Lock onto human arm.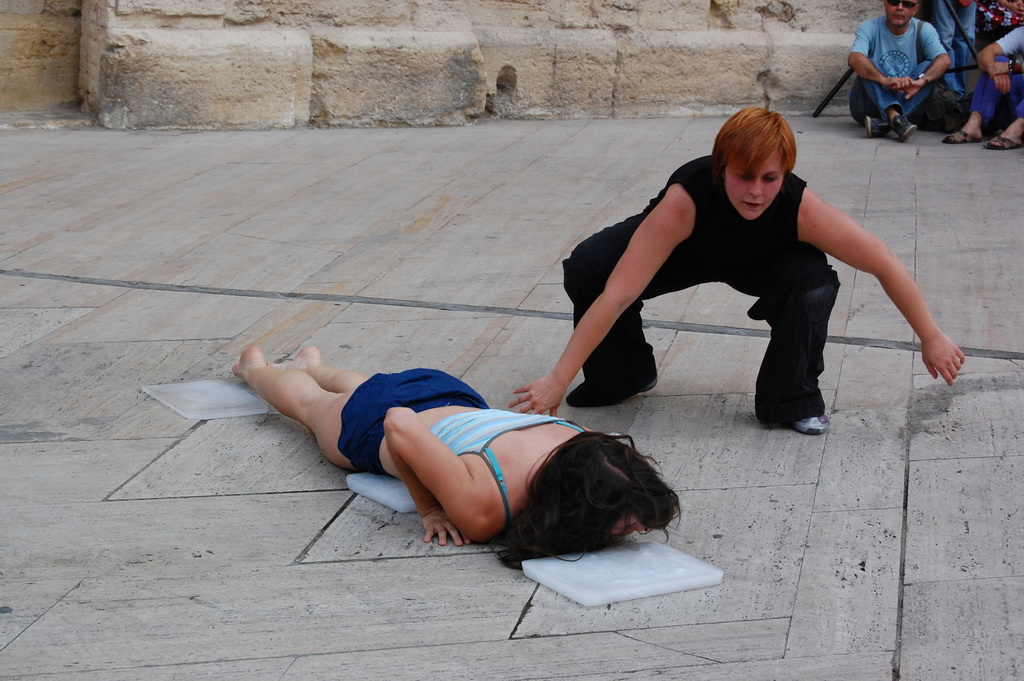
Locked: [509, 183, 699, 420].
